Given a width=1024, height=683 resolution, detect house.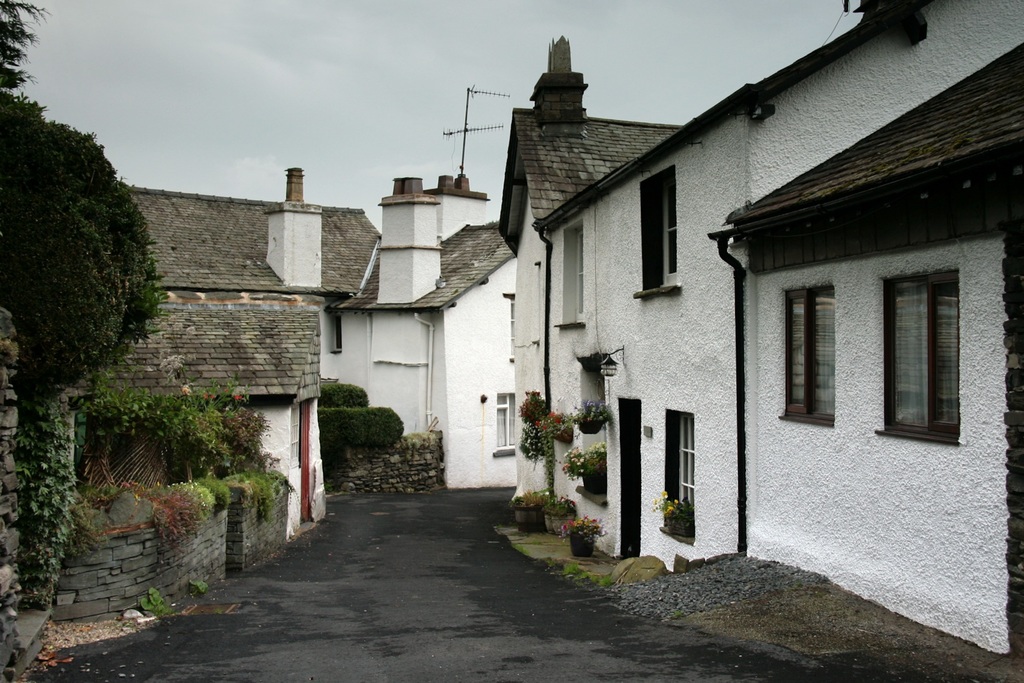
box(319, 171, 530, 488).
